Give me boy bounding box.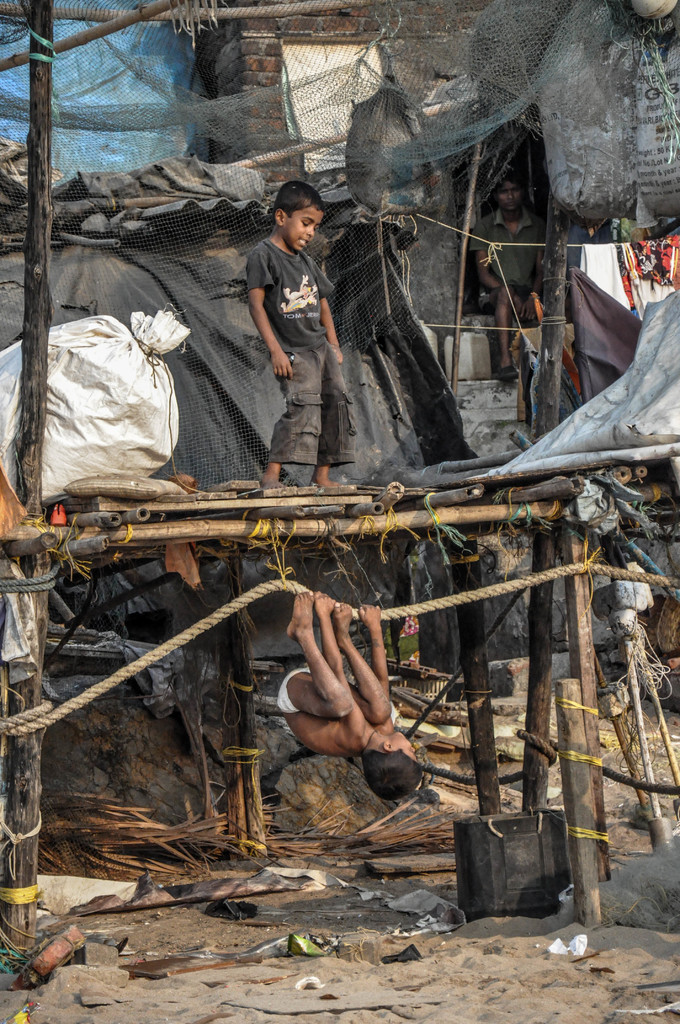
(241,175,357,493).
